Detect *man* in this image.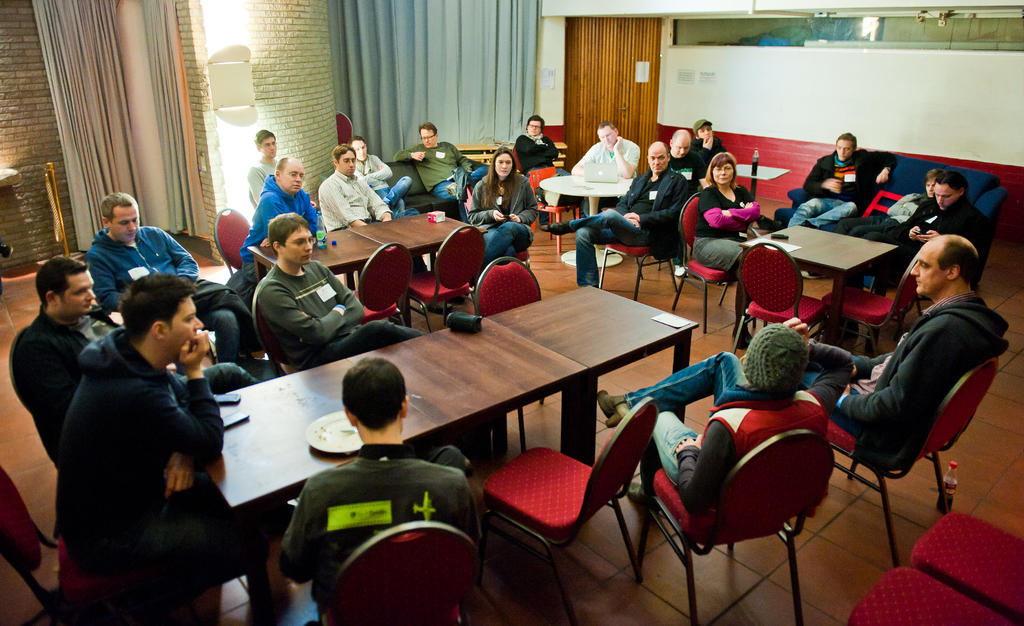
Detection: x1=571 y1=122 x2=641 y2=220.
